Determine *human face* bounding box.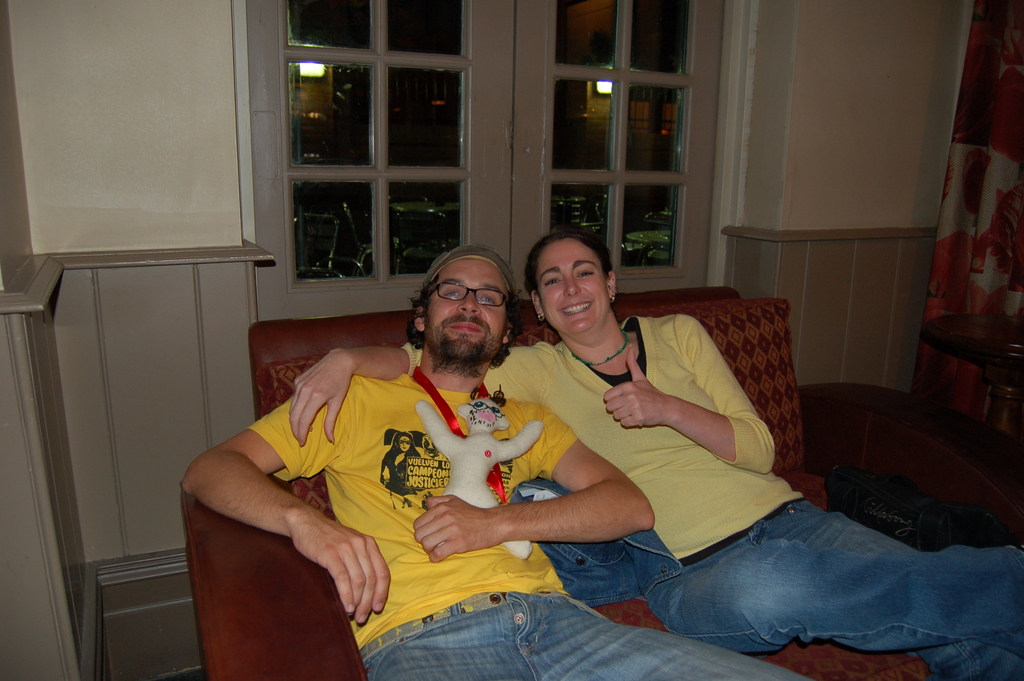
Determined: crop(423, 264, 506, 351).
